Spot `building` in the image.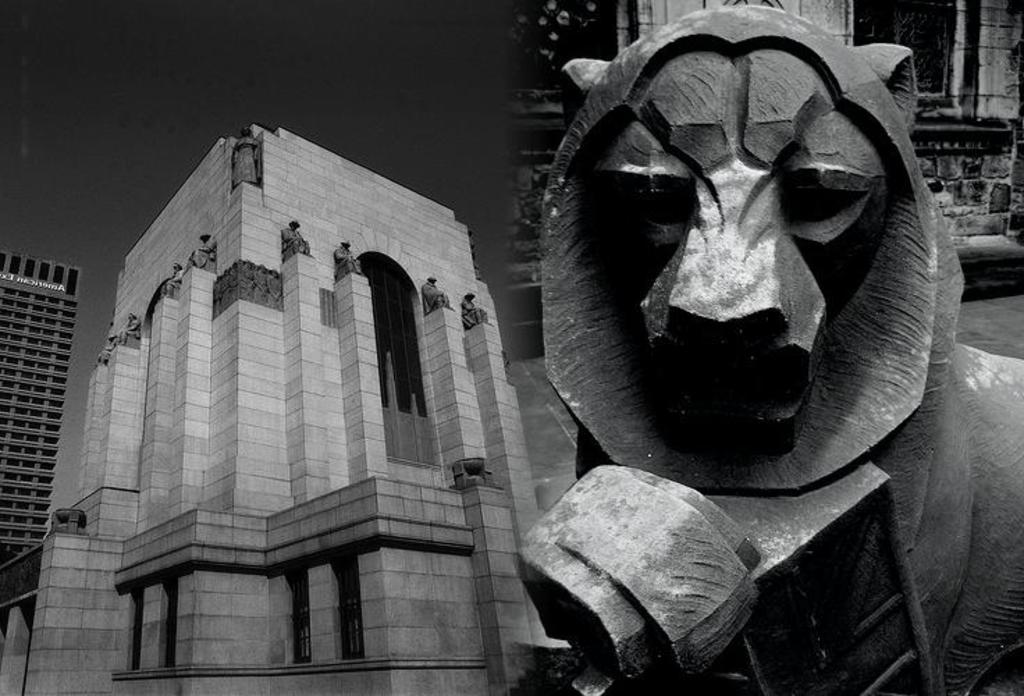
`building` found at locate(0, 251, 82, 565).
